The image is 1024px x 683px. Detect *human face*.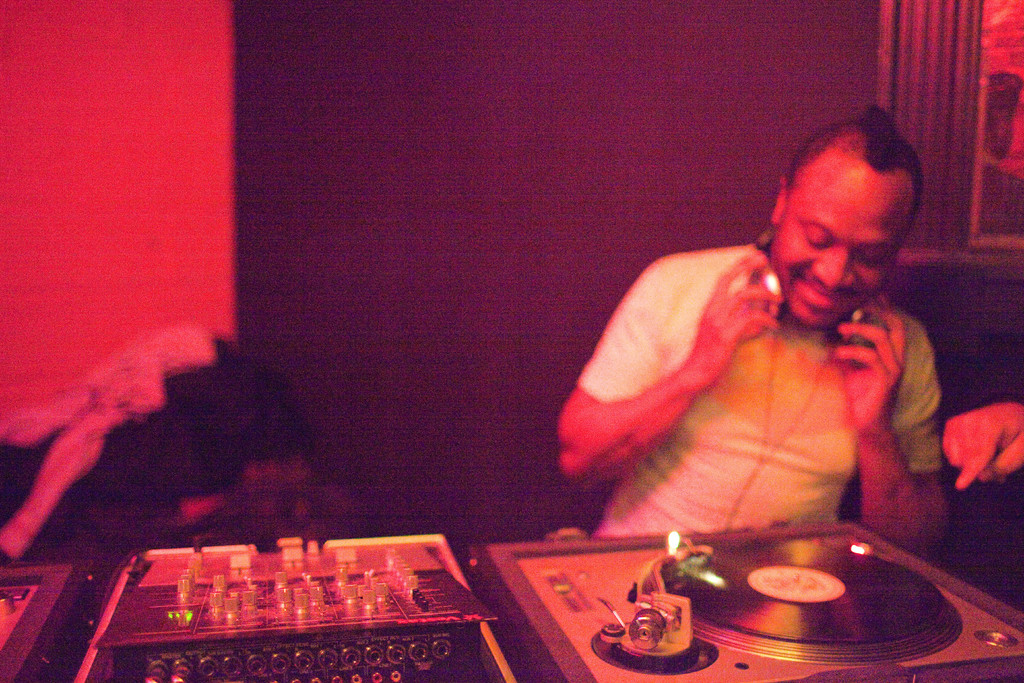
Detection: [left=774, top=147, right=919, bottom=329].
